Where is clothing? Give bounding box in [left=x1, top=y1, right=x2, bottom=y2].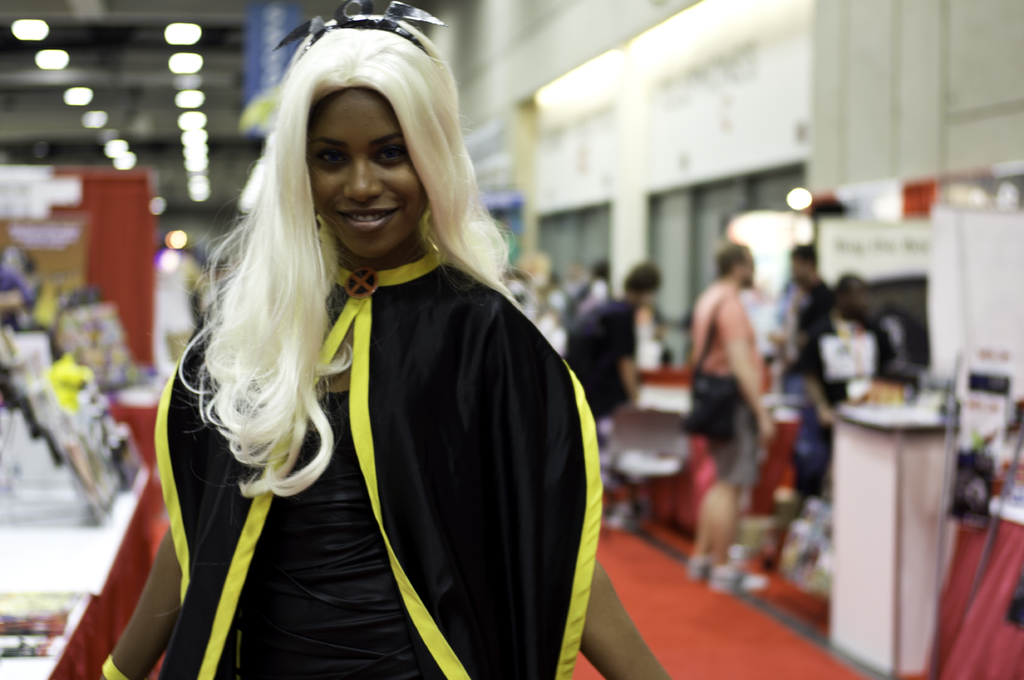
[left=502, top=276, right=558, bottom=327].
